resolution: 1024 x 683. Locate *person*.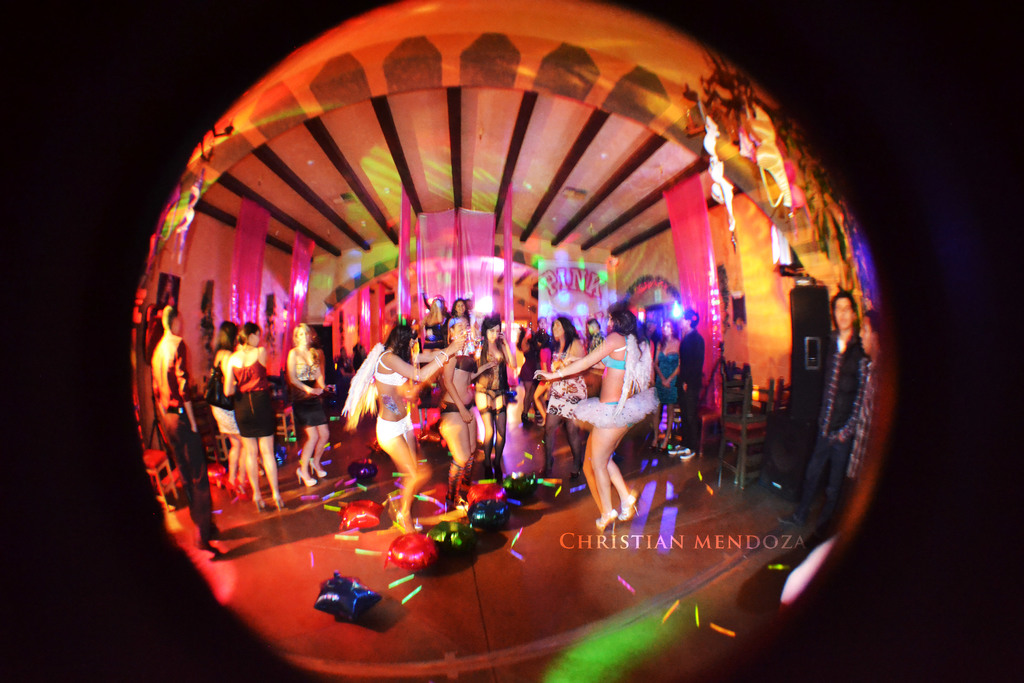
bbox=[653, 318, 684, 447].
